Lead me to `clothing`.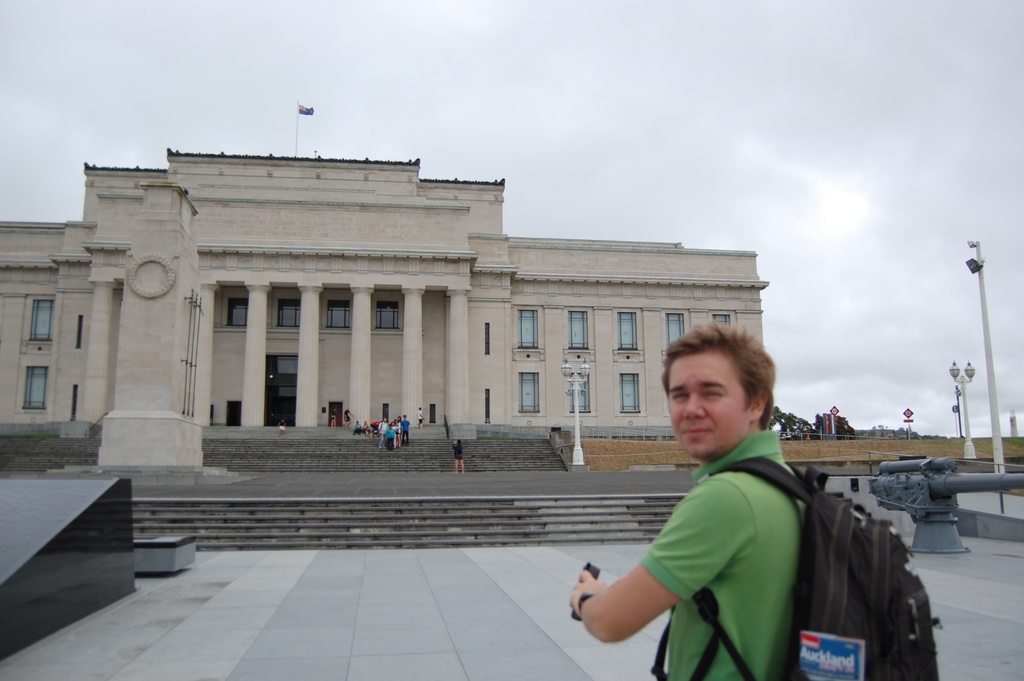
Lead to detection(577, 404, 830, 660).
